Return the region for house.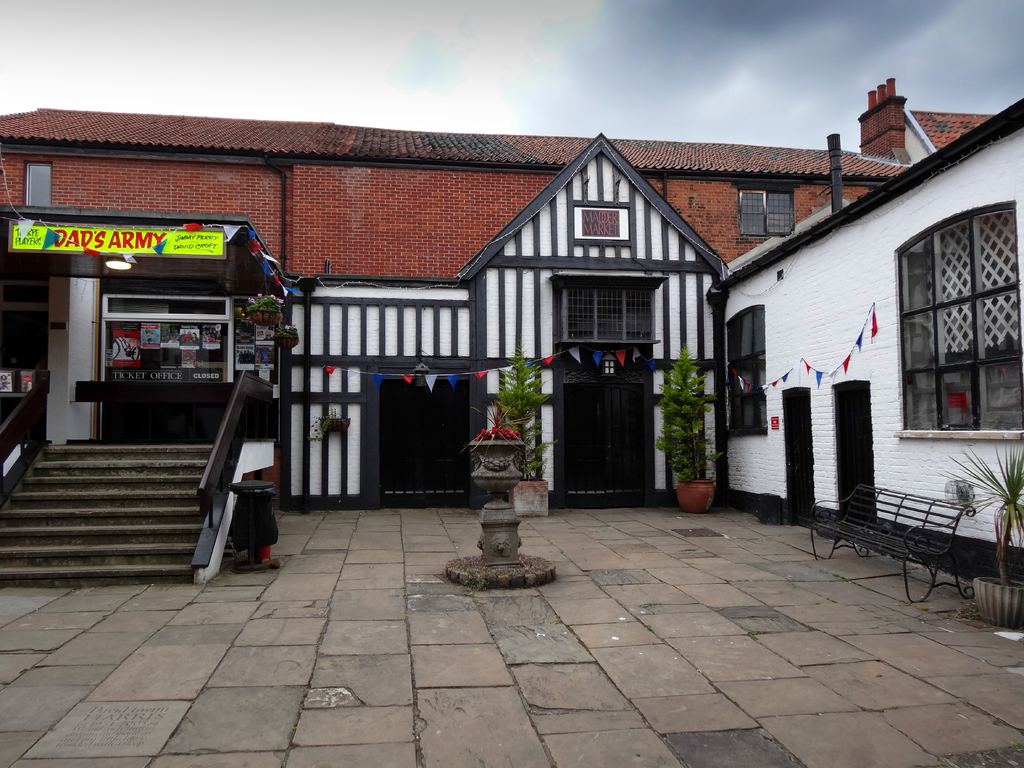
66,85,986,557.
